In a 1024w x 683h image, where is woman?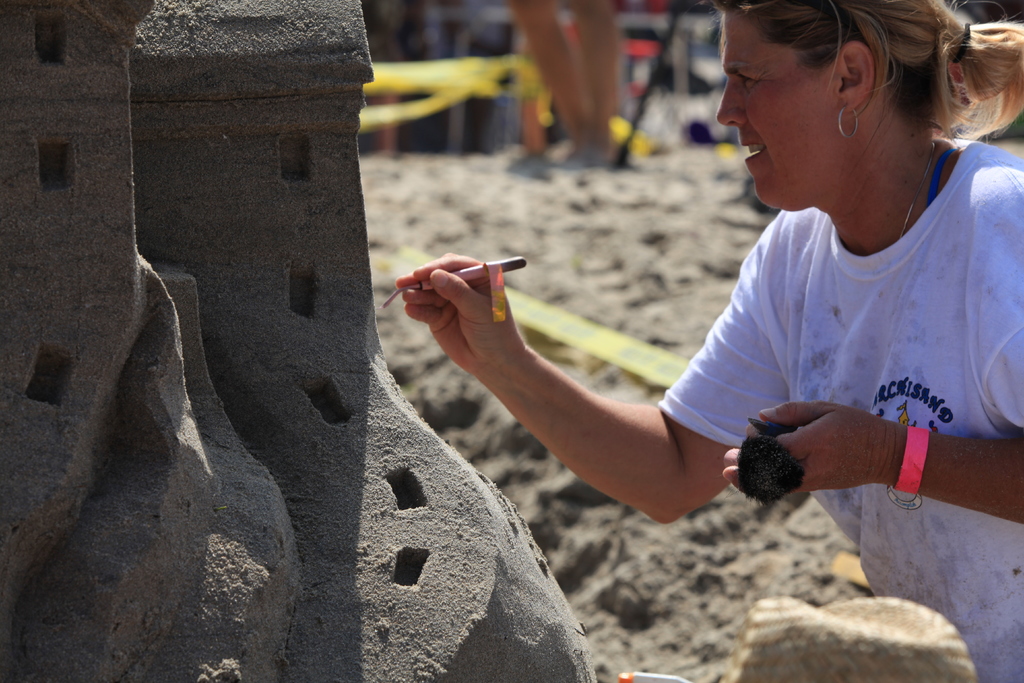
[left=392, top=0, right=1021, bottom=682].
